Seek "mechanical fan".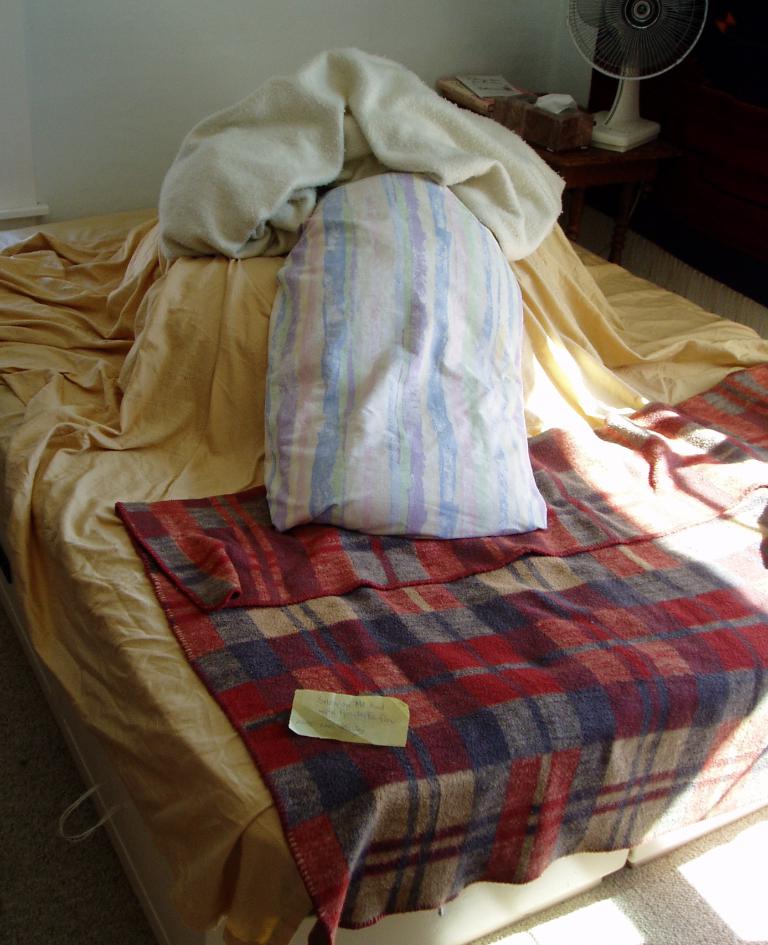
567/0/708/156.
